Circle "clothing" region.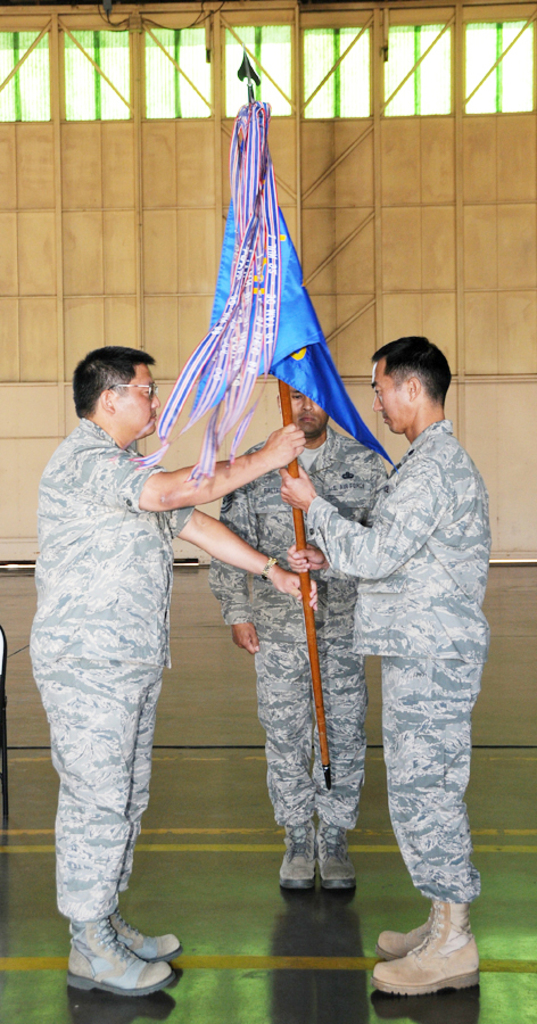
Region: 208, 424, 390, 829.
